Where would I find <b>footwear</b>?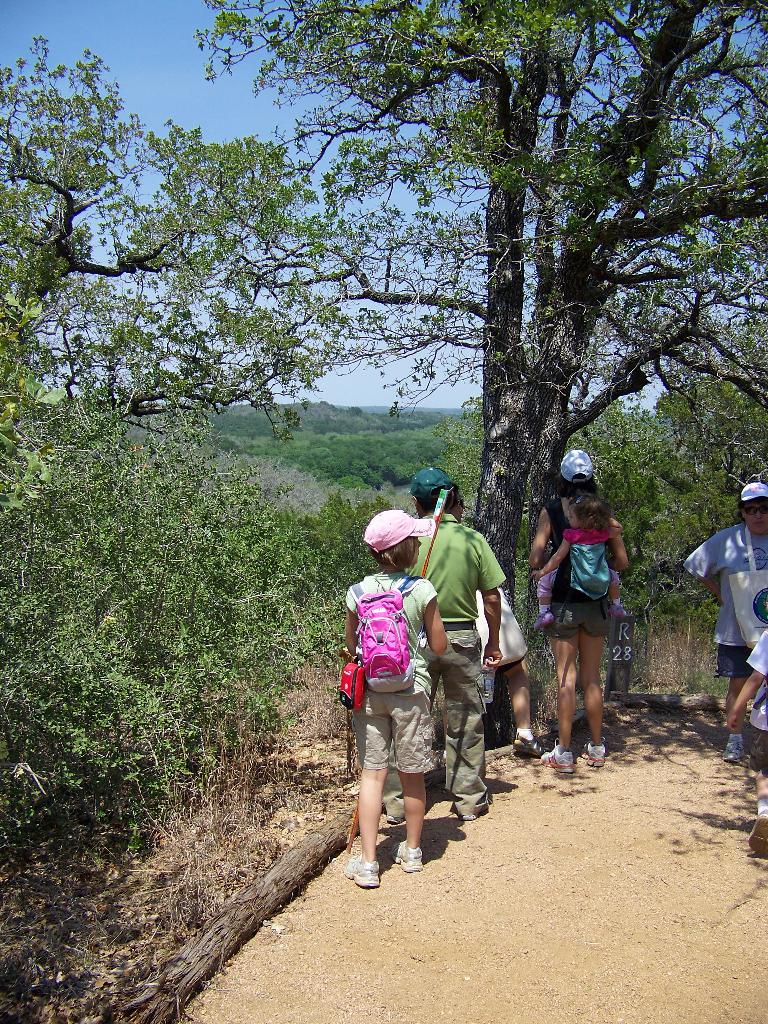
At {"left": 388, "top": 812, "right": 403, "bottom": 823}.
